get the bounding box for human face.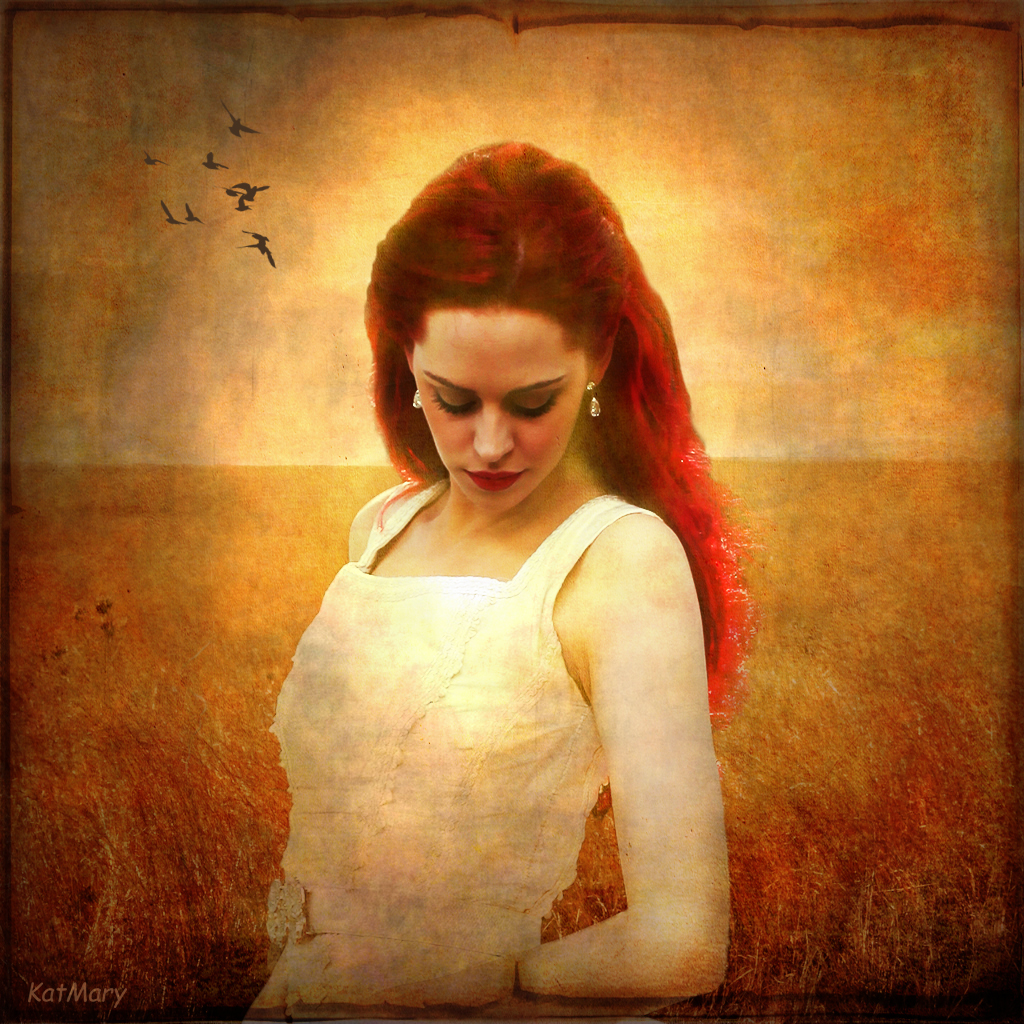
box(414, 308, 593, 516).
